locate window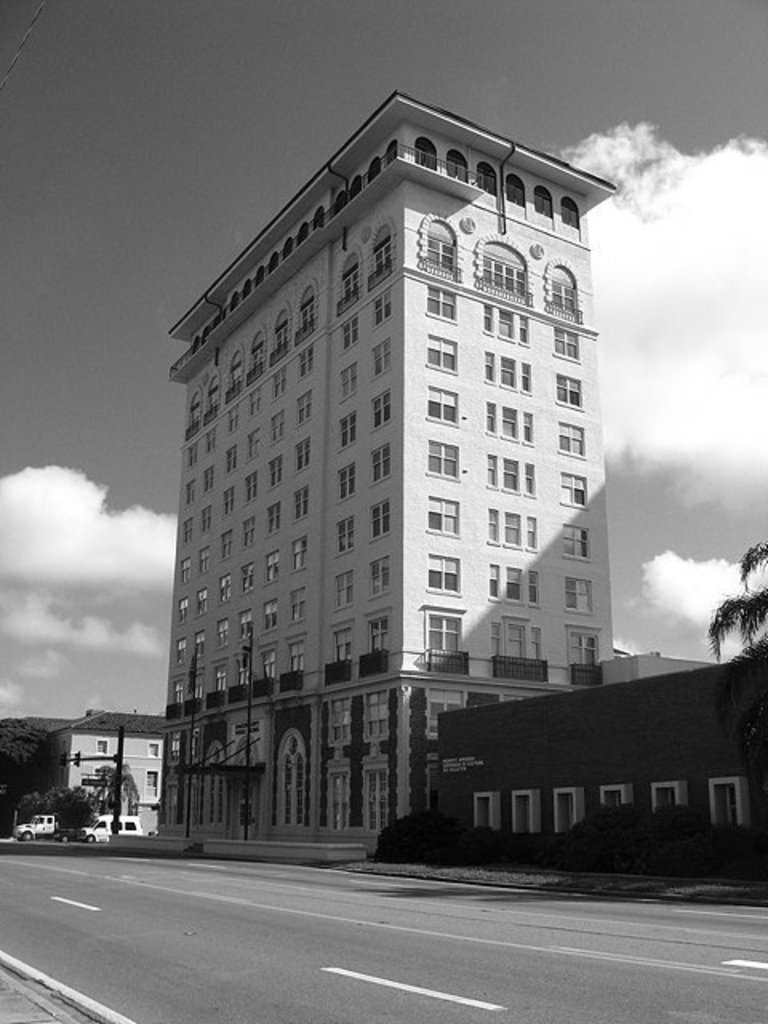
[left=488, top=450, right=531, bottom=498]
